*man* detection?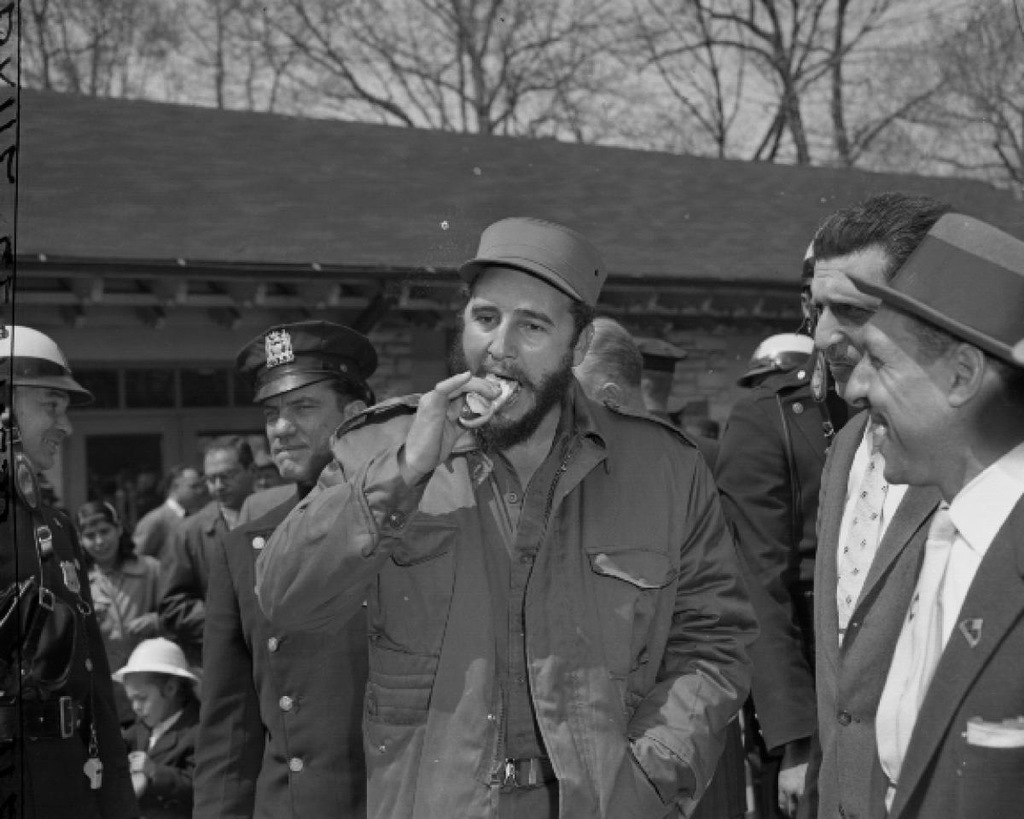
(left=629, top=337, right=718, bottom=471)
